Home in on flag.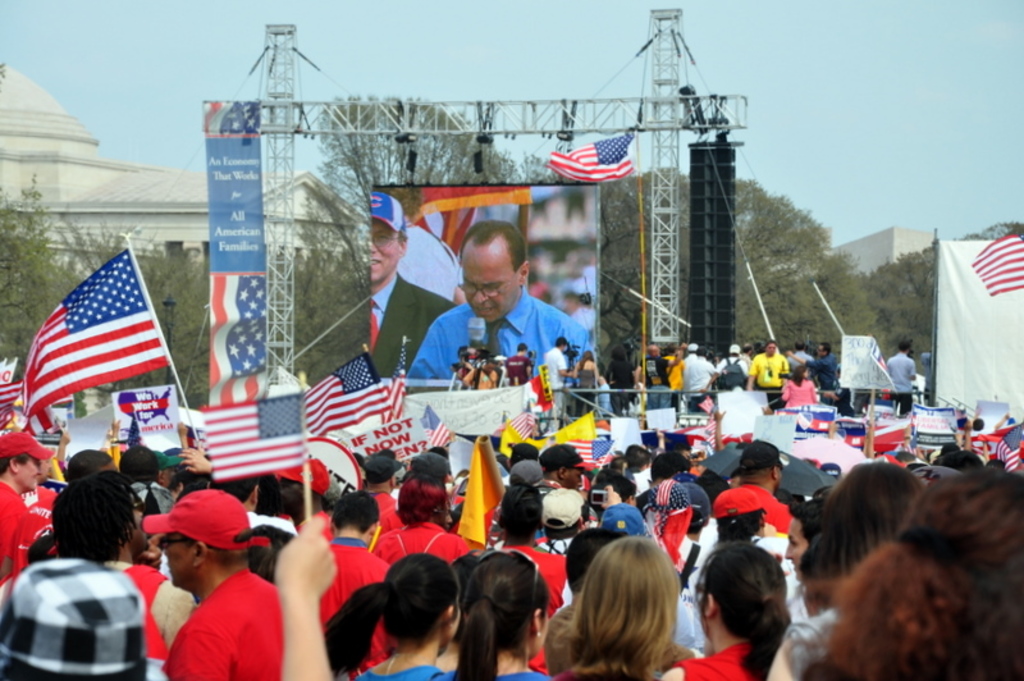
Homed in at <region>498, 411, 538, 449</region>.
